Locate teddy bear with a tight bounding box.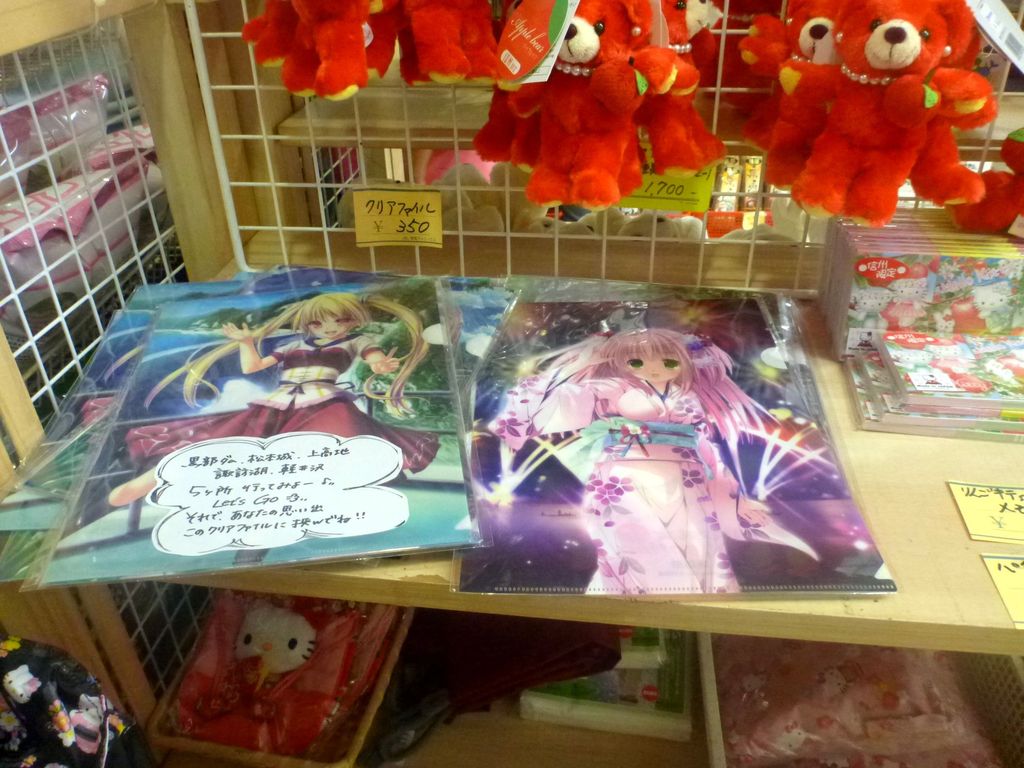
x1=407, y1=0, x2=510, y2=90.
